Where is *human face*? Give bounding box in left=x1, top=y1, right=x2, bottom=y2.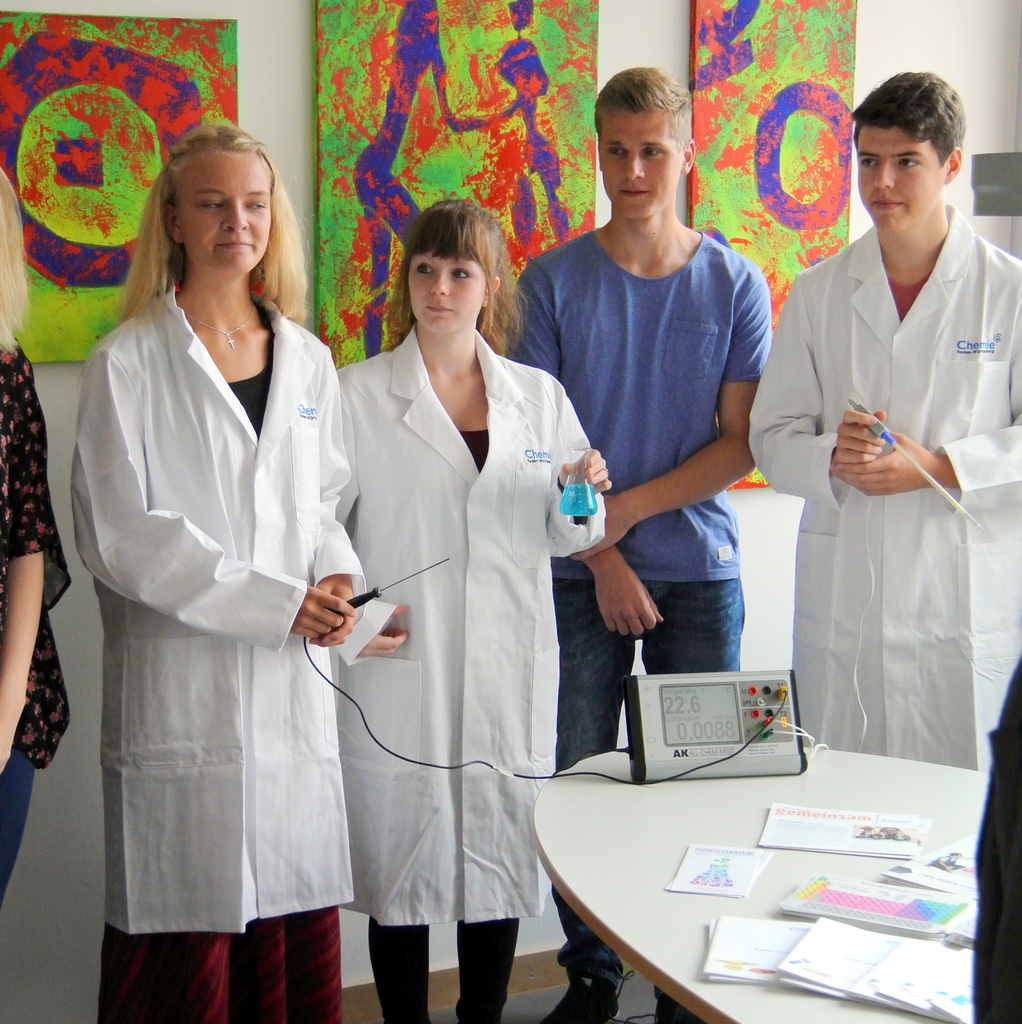
left=857, top=123, right=948, bottom=232.
